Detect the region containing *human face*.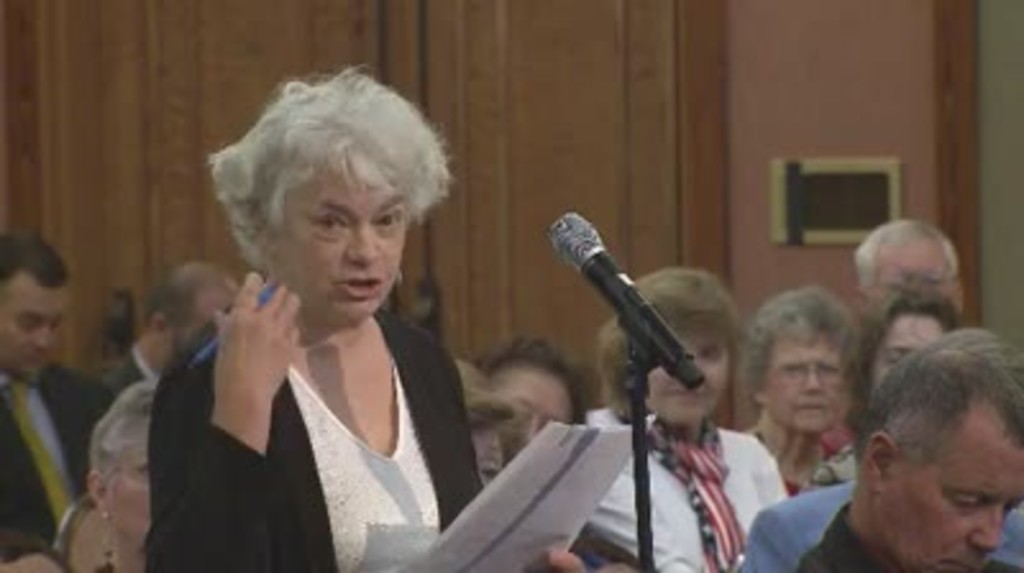
bbox(881, 396, 1021, 570).
